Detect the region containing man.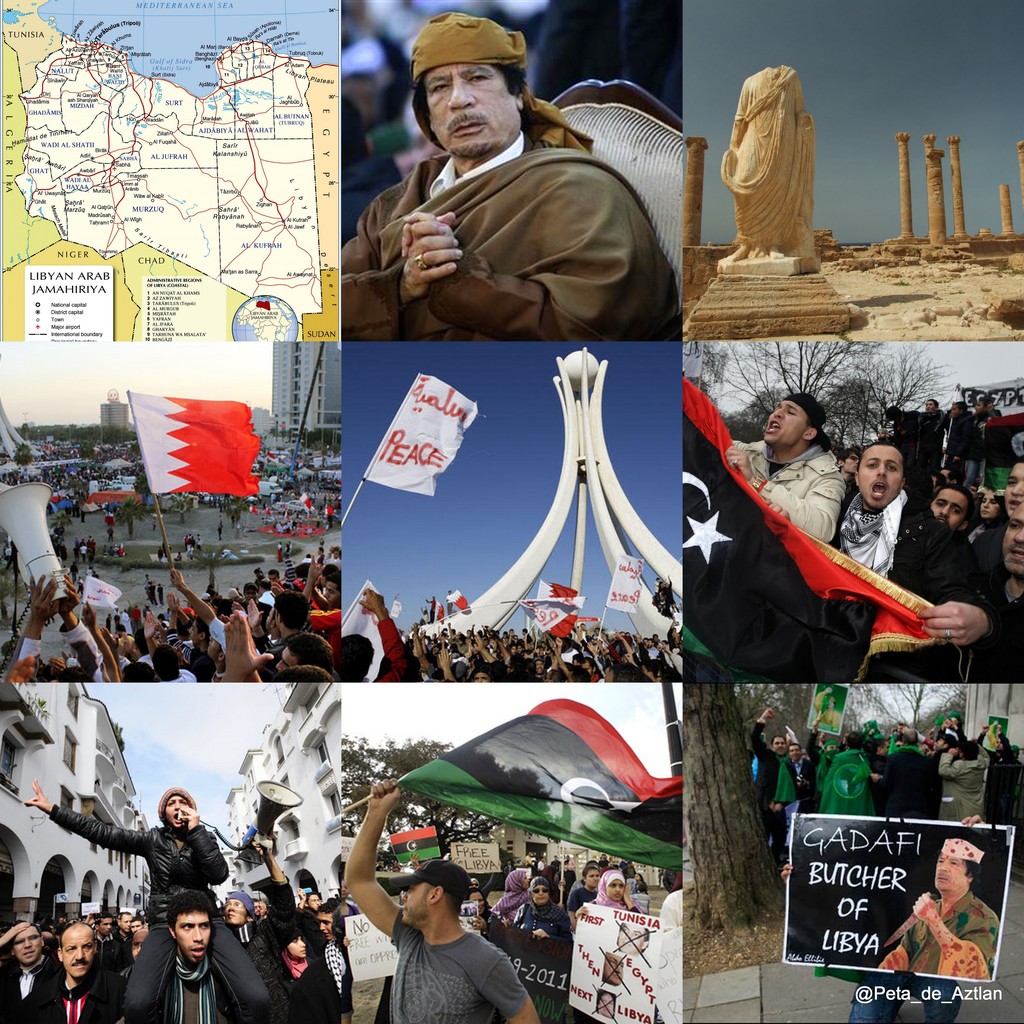
select_region(836, 435, 986, 680).
